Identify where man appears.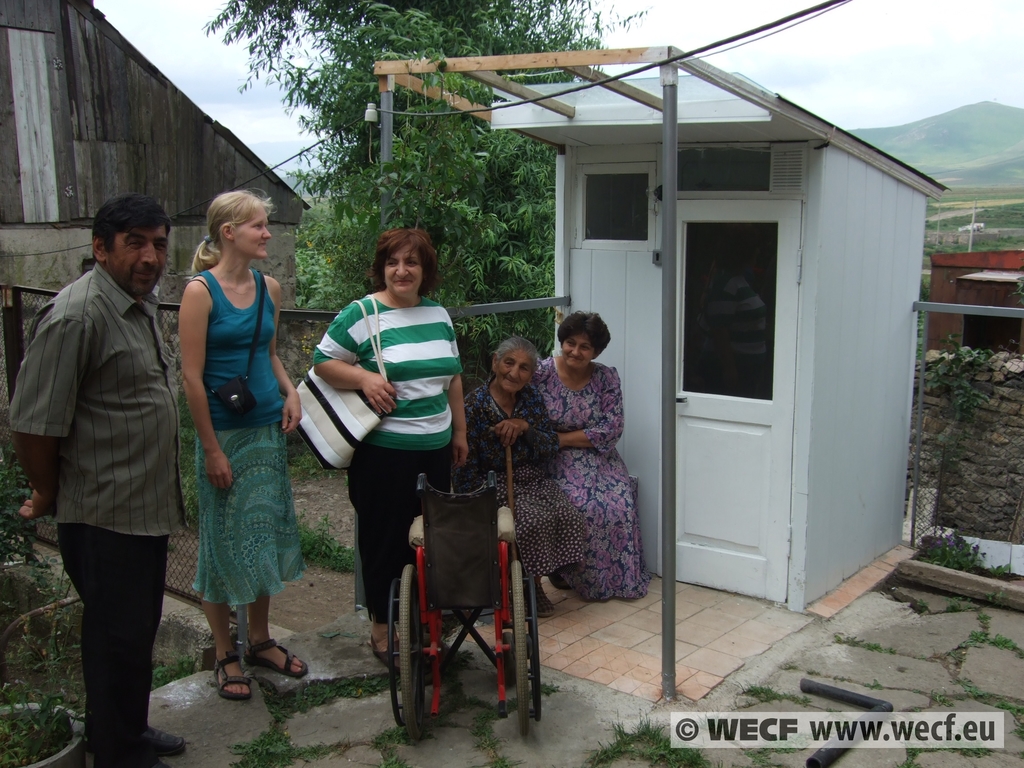
Appears at 10:196:198:767.
